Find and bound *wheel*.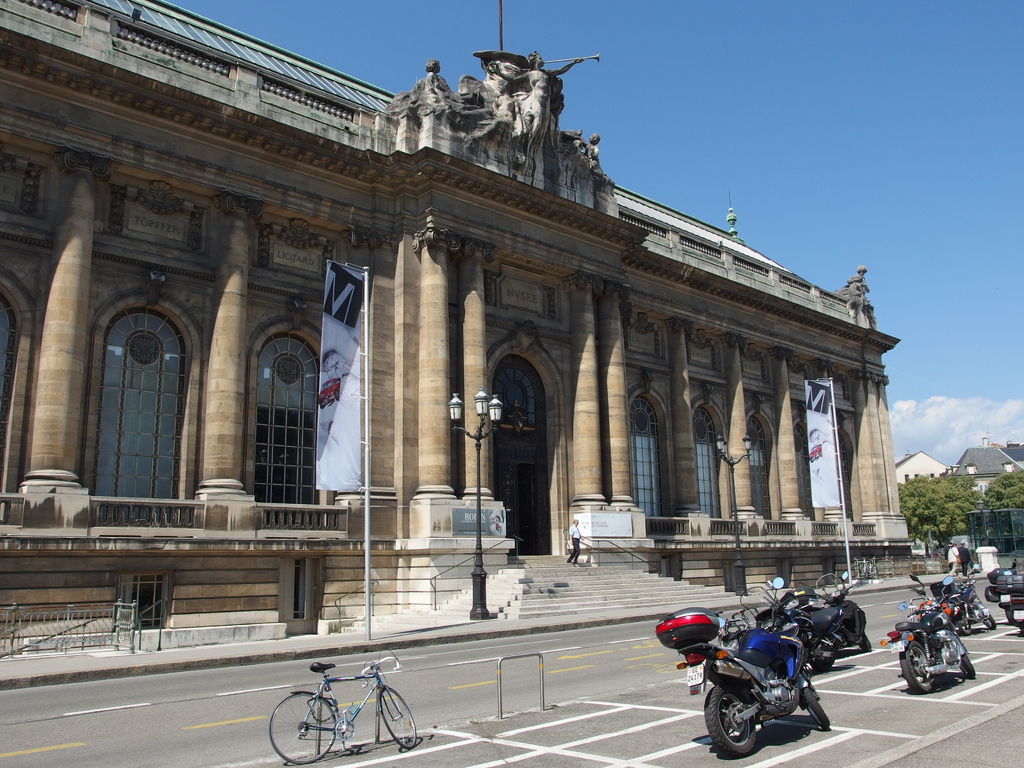
Bound: x1=705, y1=687, x2=755, y2=762.
